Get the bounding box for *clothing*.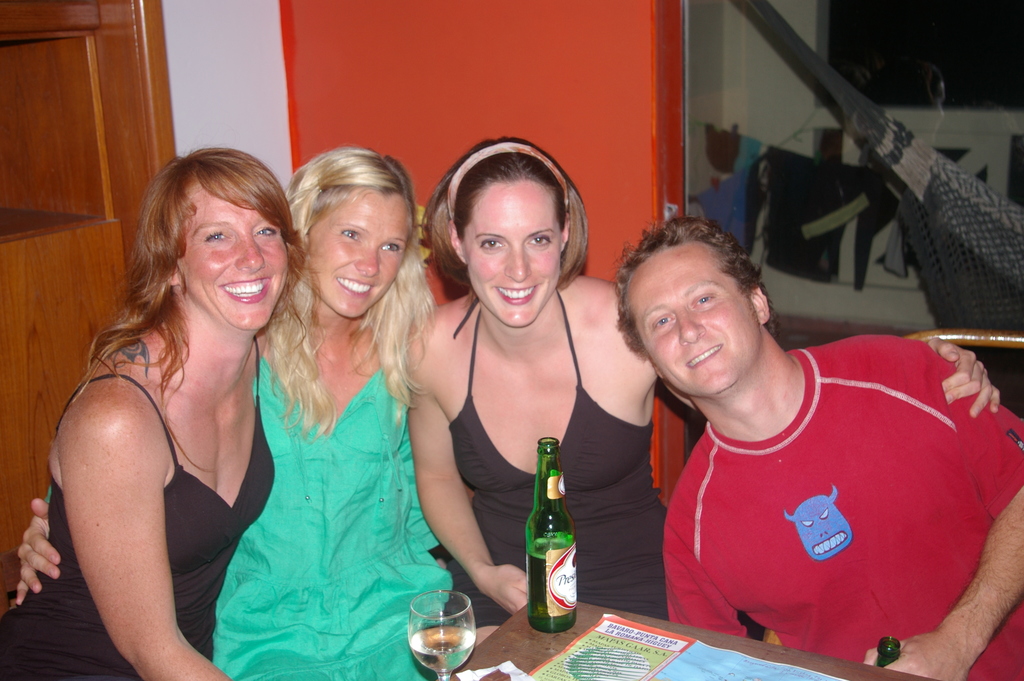
{"x1": 213, "y1": 347, "x2": 453, "y2": 680}.
